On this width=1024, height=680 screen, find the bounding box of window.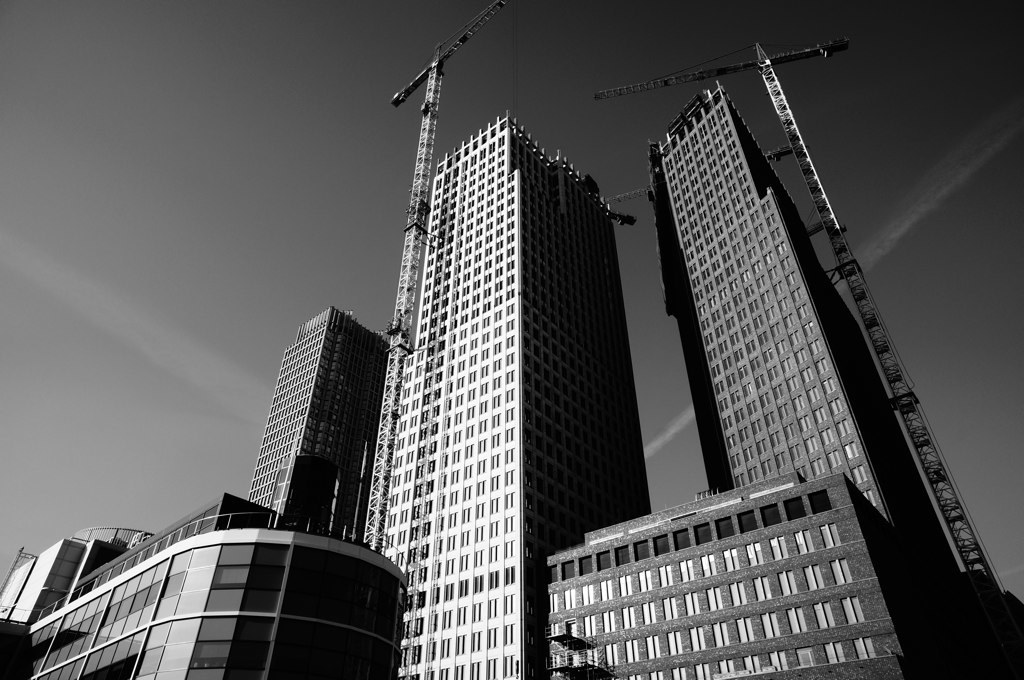
Bounding box: [784,607,811,635].
